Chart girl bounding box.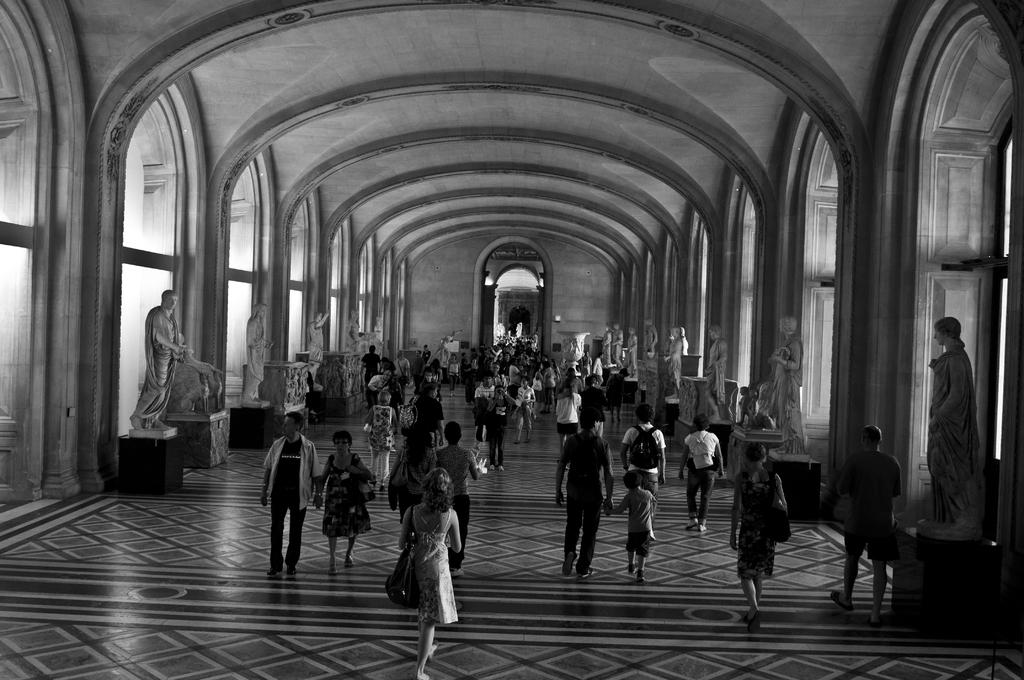
Charted: (556, 384, 579, 455).
